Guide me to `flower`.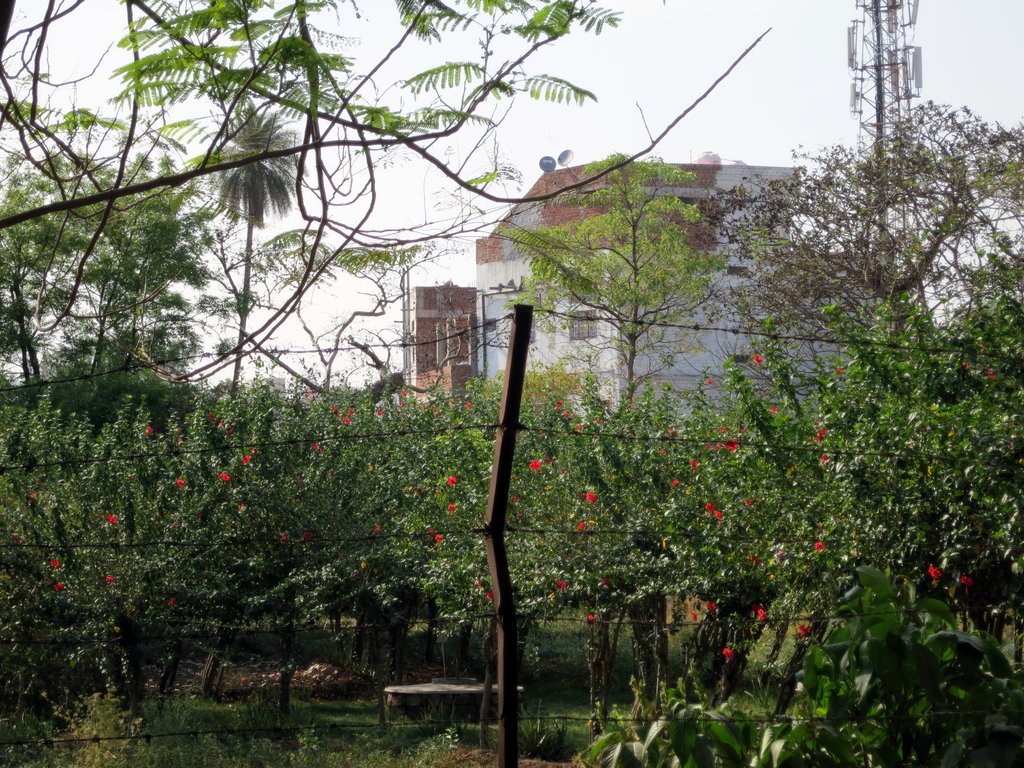
Guidance: crop(486, 588, 495, 602).
